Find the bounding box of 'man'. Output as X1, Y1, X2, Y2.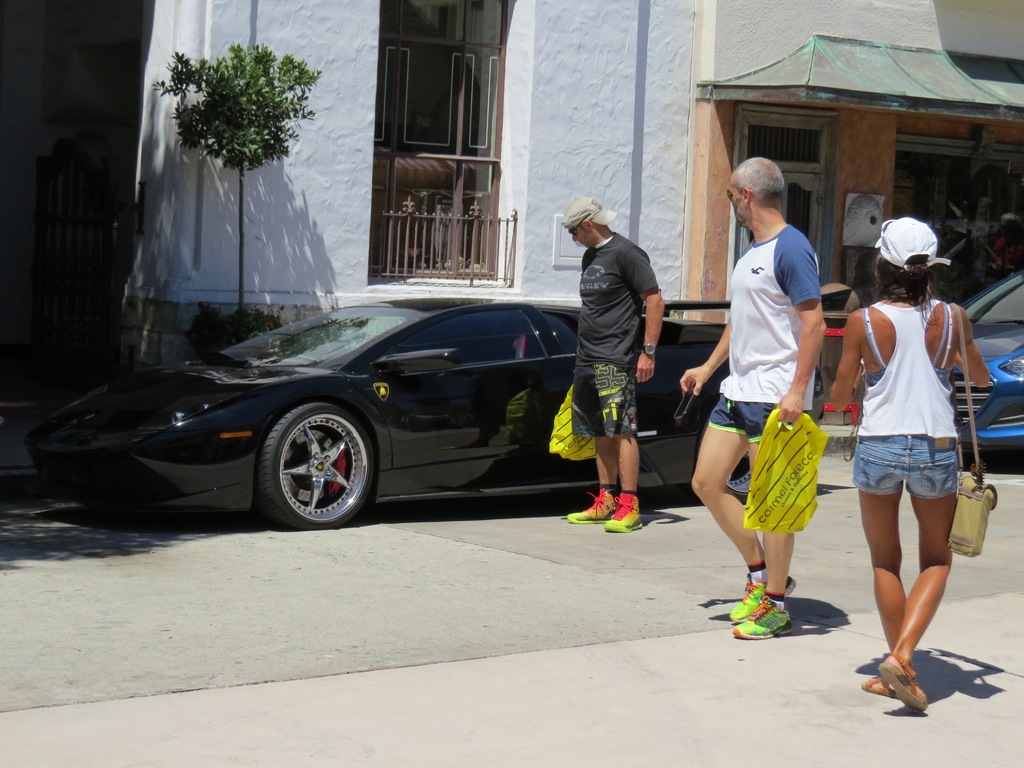
559, 195, 666, 536.
